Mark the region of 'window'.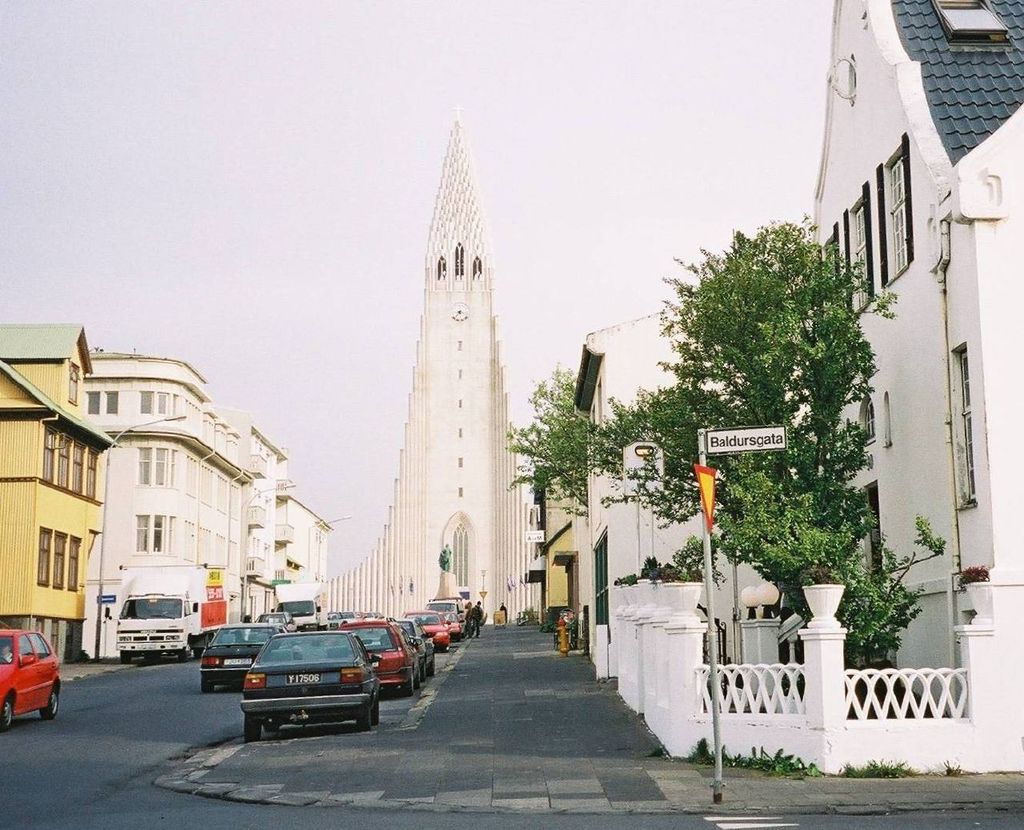
Region: <box>86,391,101,415</box>.
